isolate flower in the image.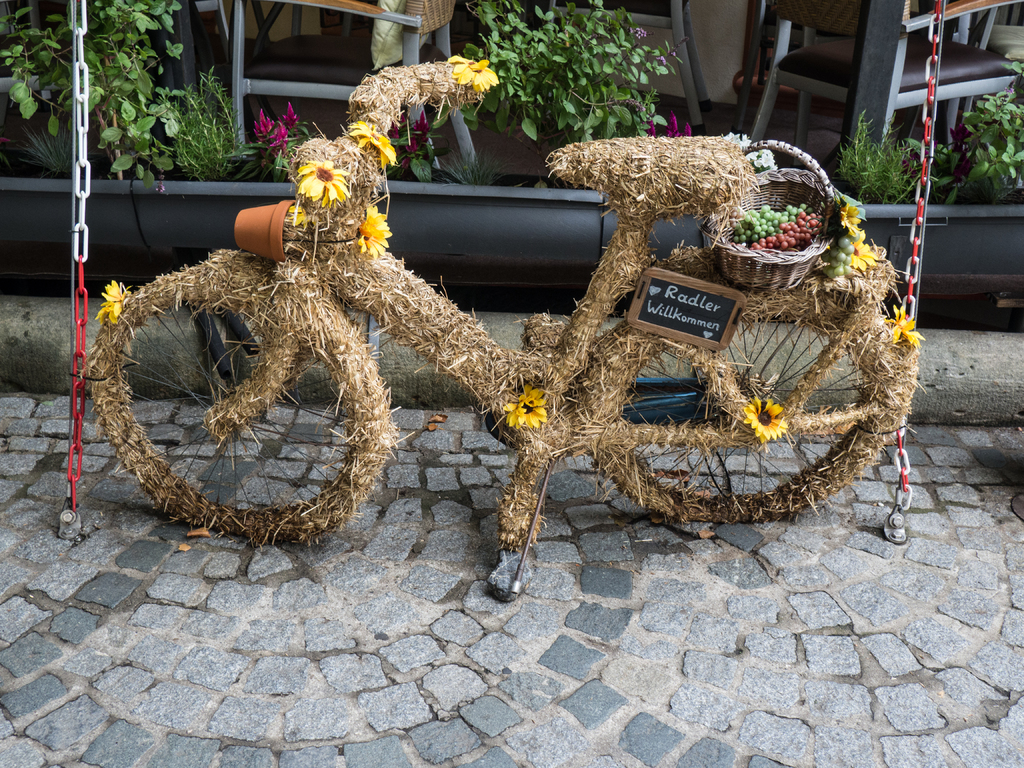
Isolated region: [x1=419, y1=114, x2=431, y2=139].
